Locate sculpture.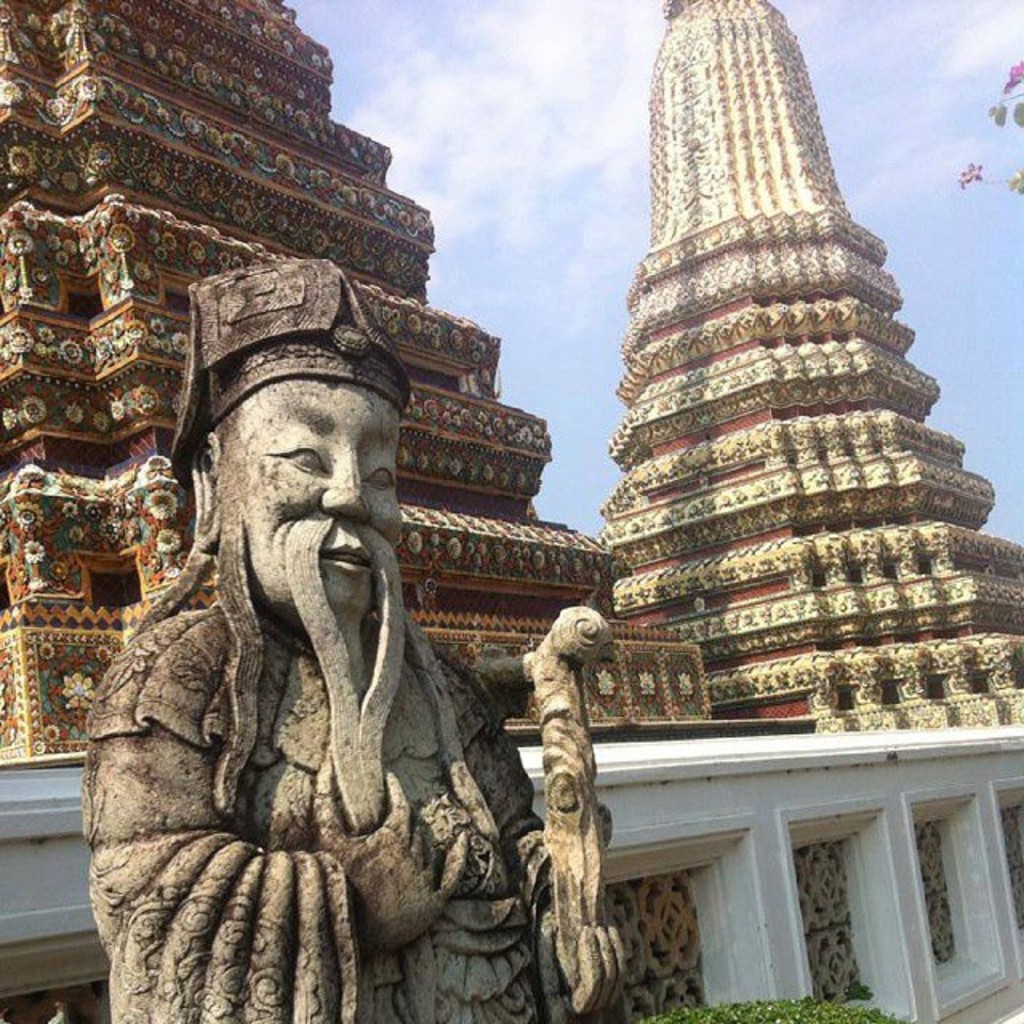
Bounding box: {"left": 72, "top": 277, "right": 557, "bottom": 1023}.
